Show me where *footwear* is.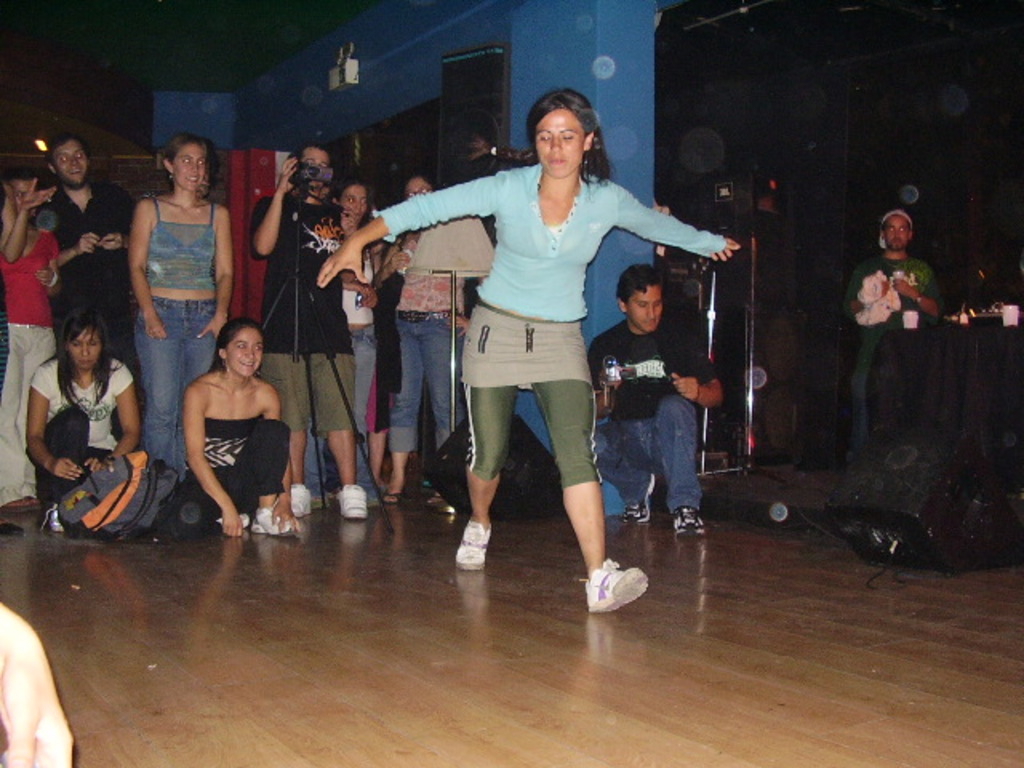
*footwear* is at <bbox>621, 474, 654, 522</bbox>.
